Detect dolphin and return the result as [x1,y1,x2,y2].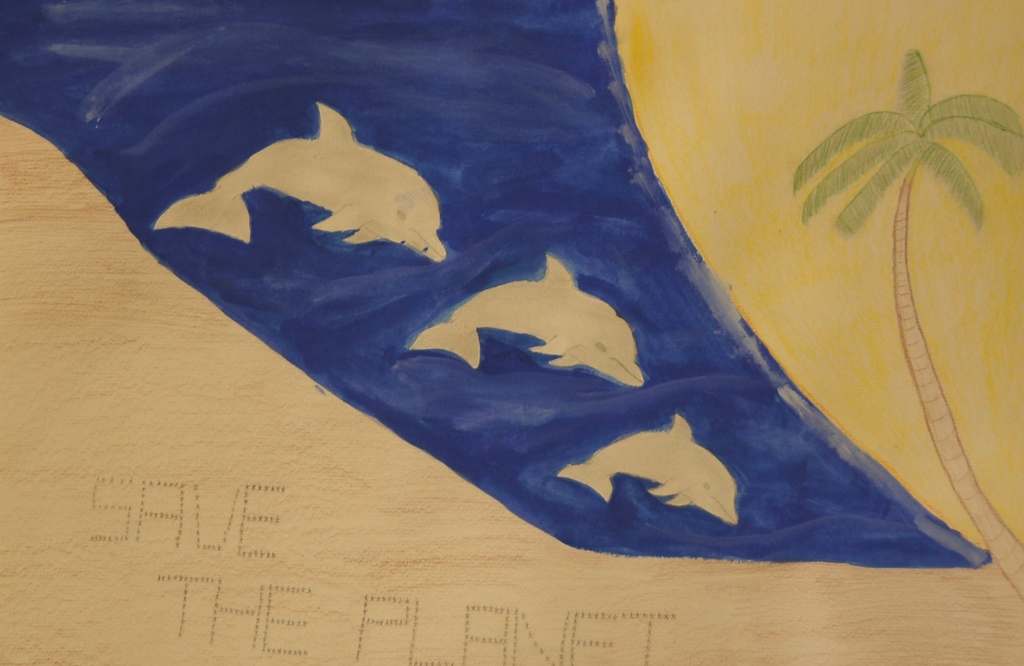
[152,97,453,266].
